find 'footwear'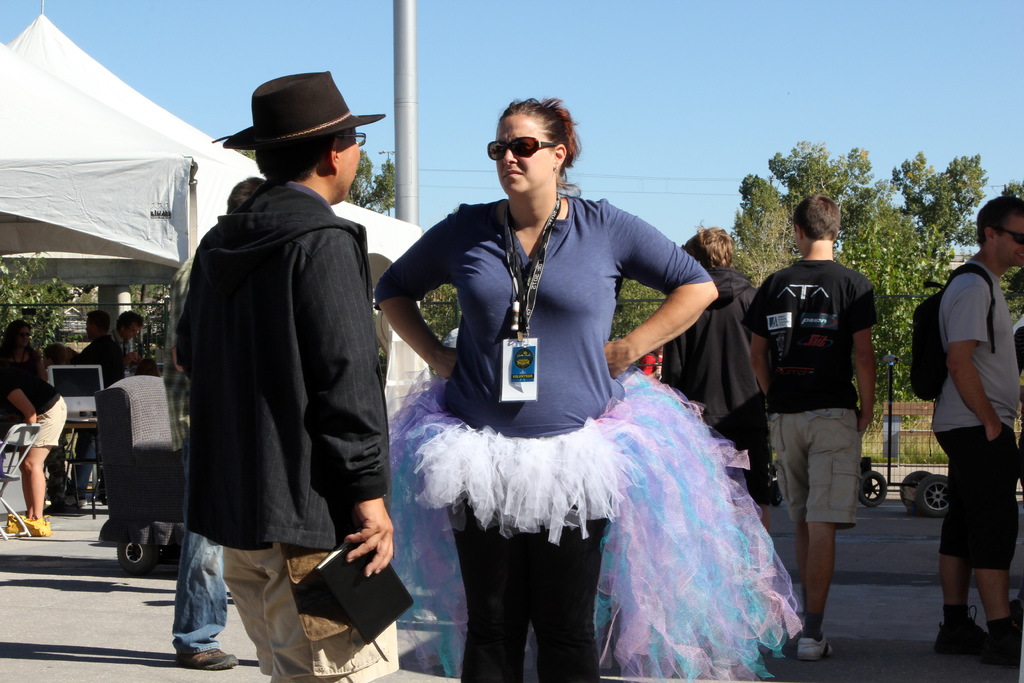
select_region(971, 629, 1022, 666)
